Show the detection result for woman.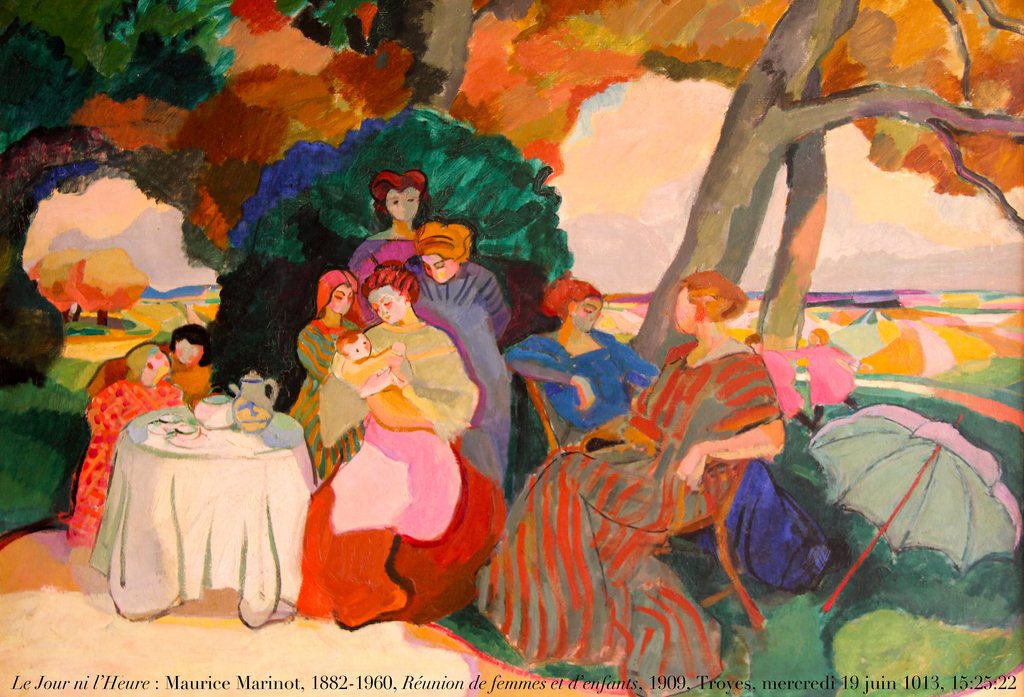
351, 165, 433, 324.
